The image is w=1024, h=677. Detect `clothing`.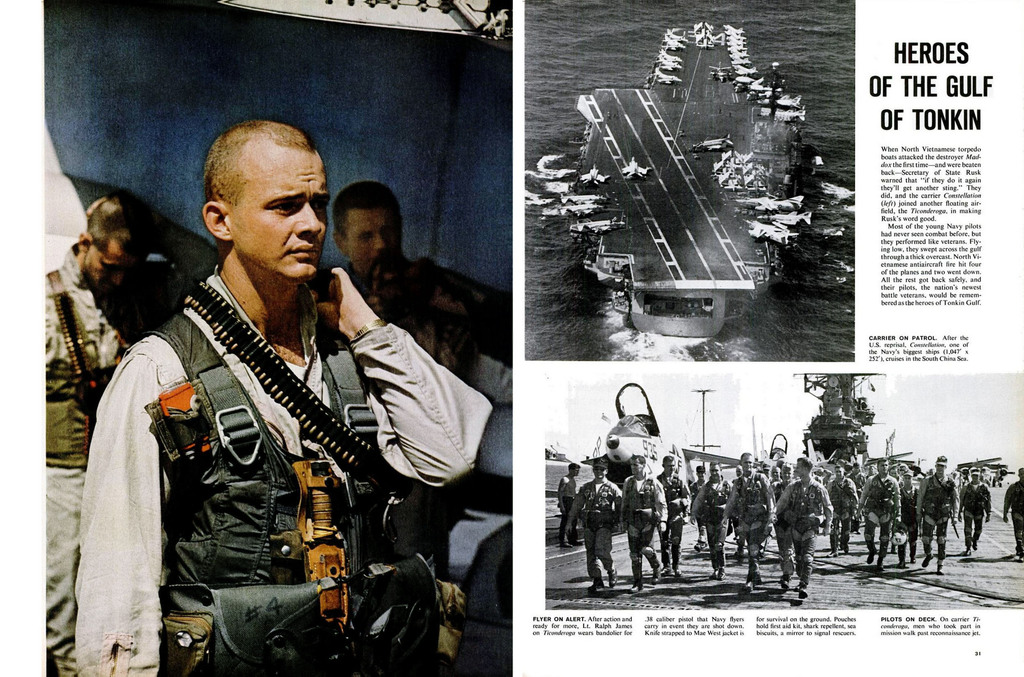
Detection: <box>963,482,991,546</box>.
